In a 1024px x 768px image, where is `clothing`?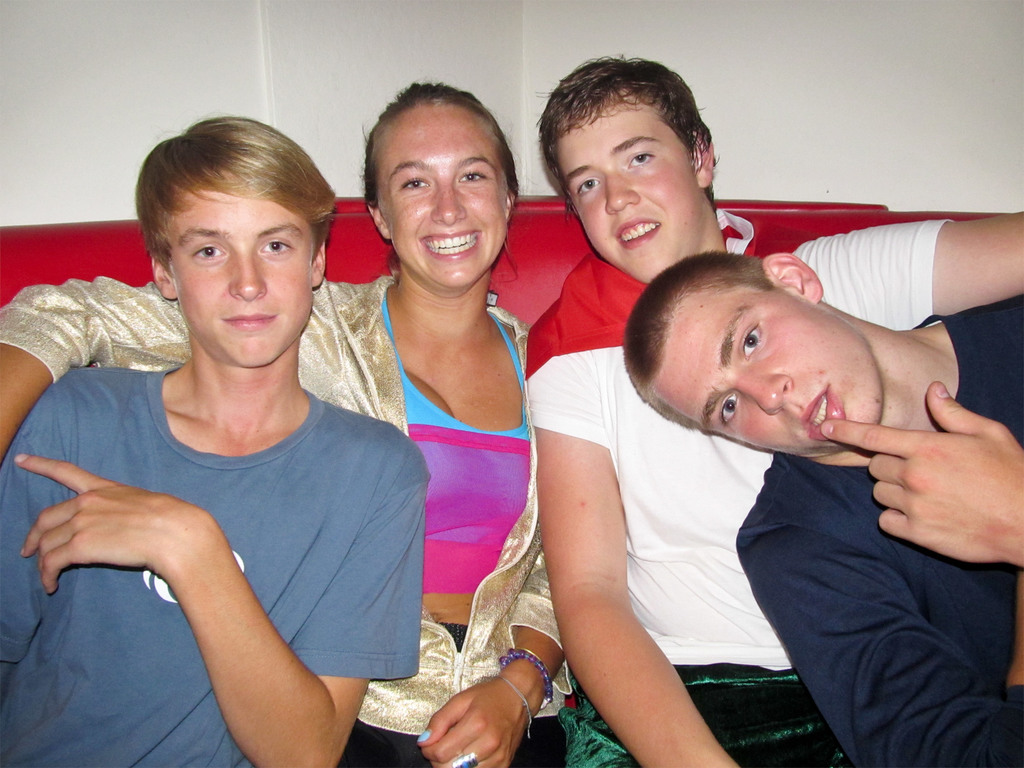
BBox(524, 211, 954, 767).
